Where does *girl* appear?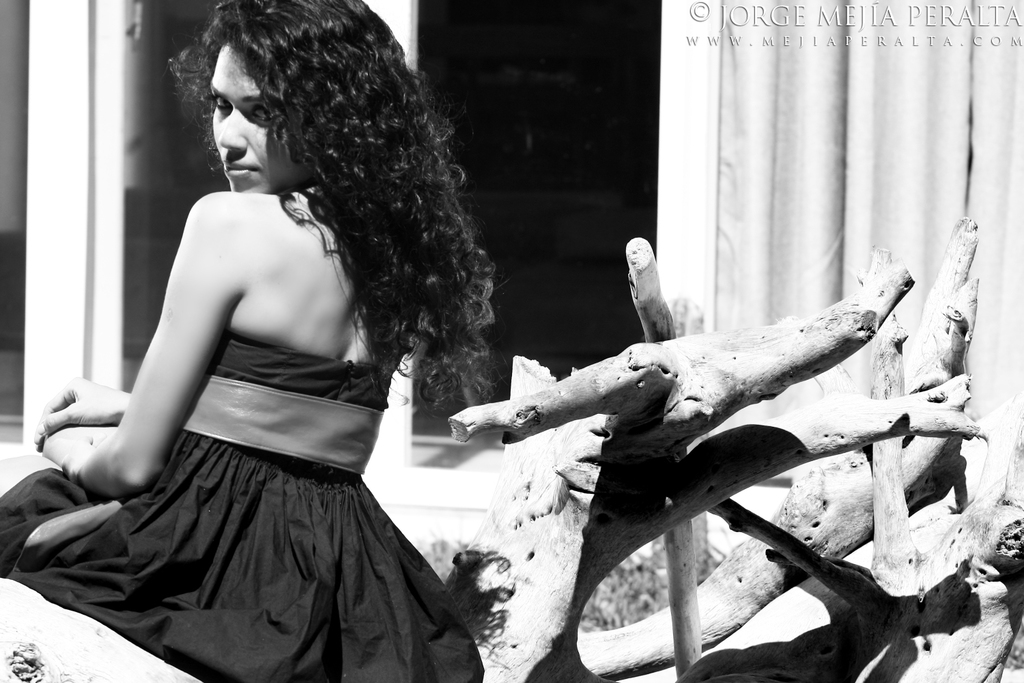
Appears at rect(0, 0, 487, 682).
